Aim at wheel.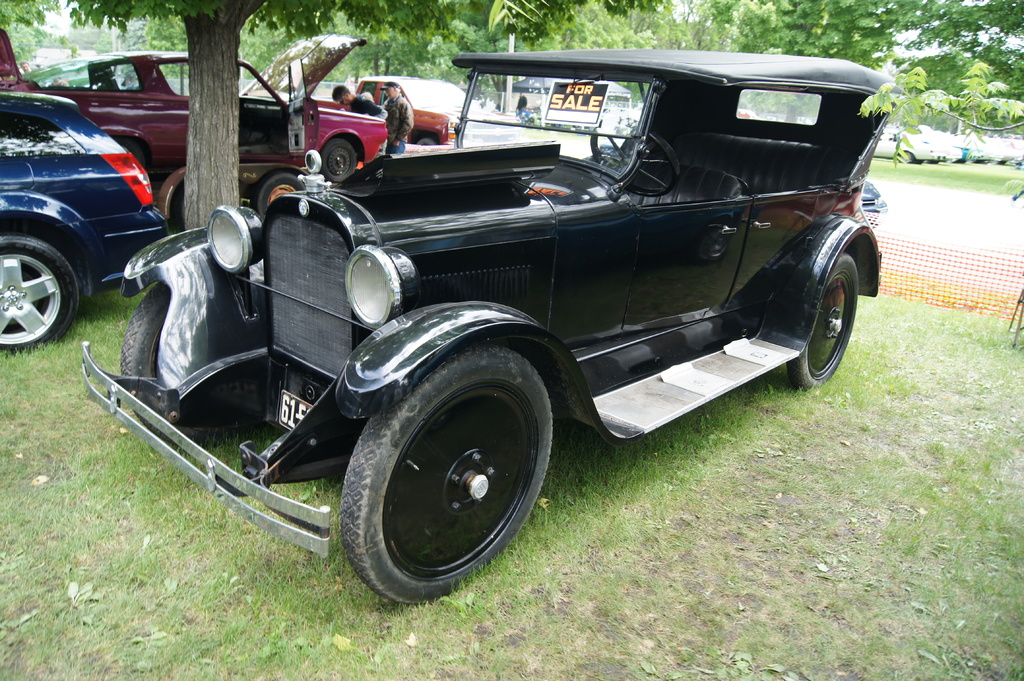
Aimed at (328, 319, 571, 597).
